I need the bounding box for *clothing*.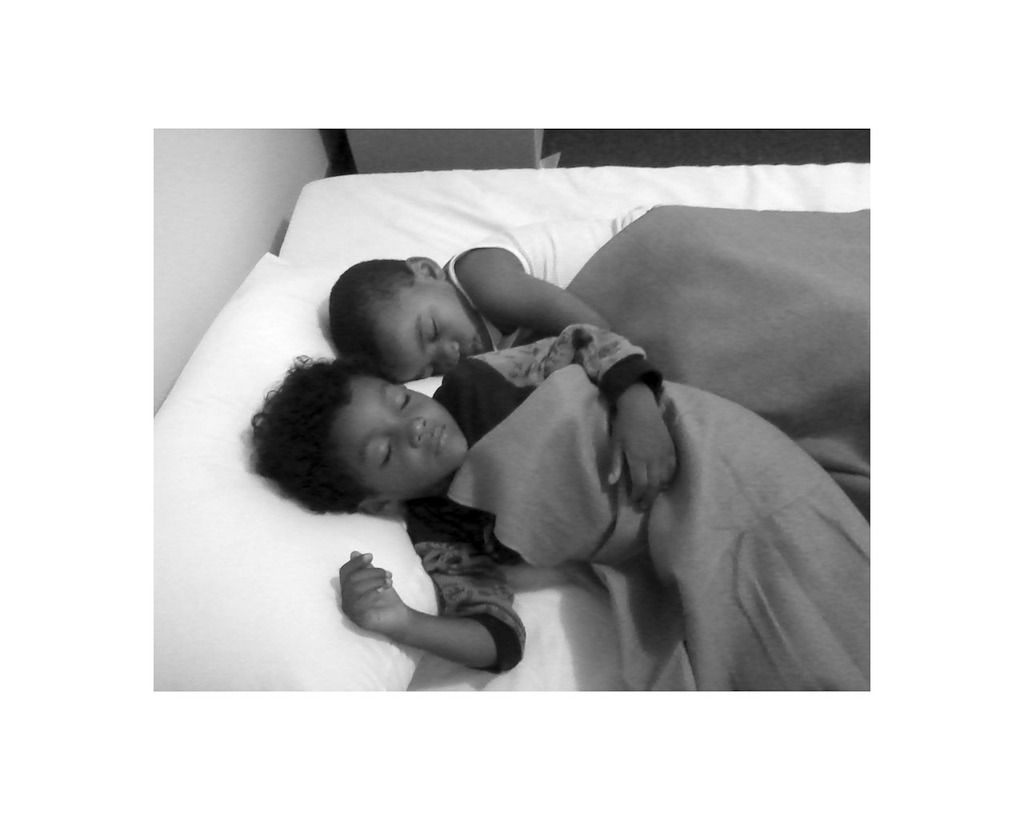
Here it is: l=268, t=316, r=741, b=695.
